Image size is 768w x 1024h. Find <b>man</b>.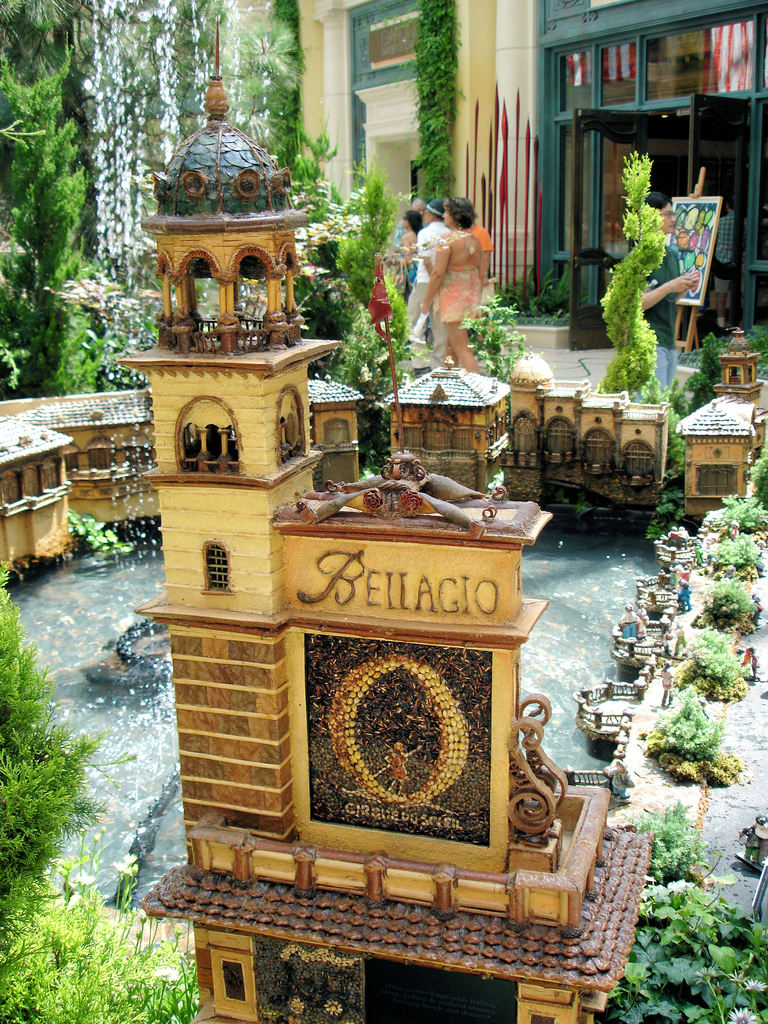
387 190 443 392.
